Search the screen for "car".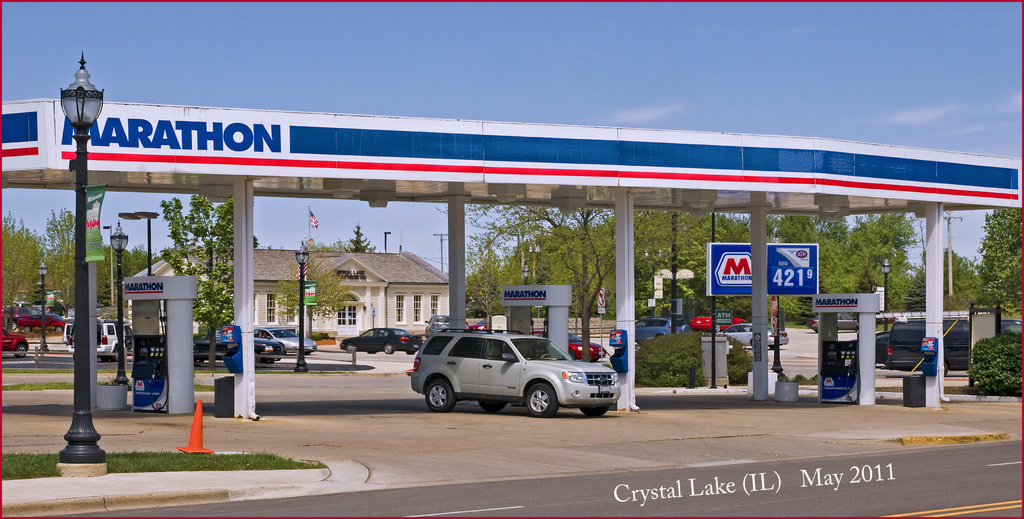
Found at bbox=[886, 321, 1023, 379].
